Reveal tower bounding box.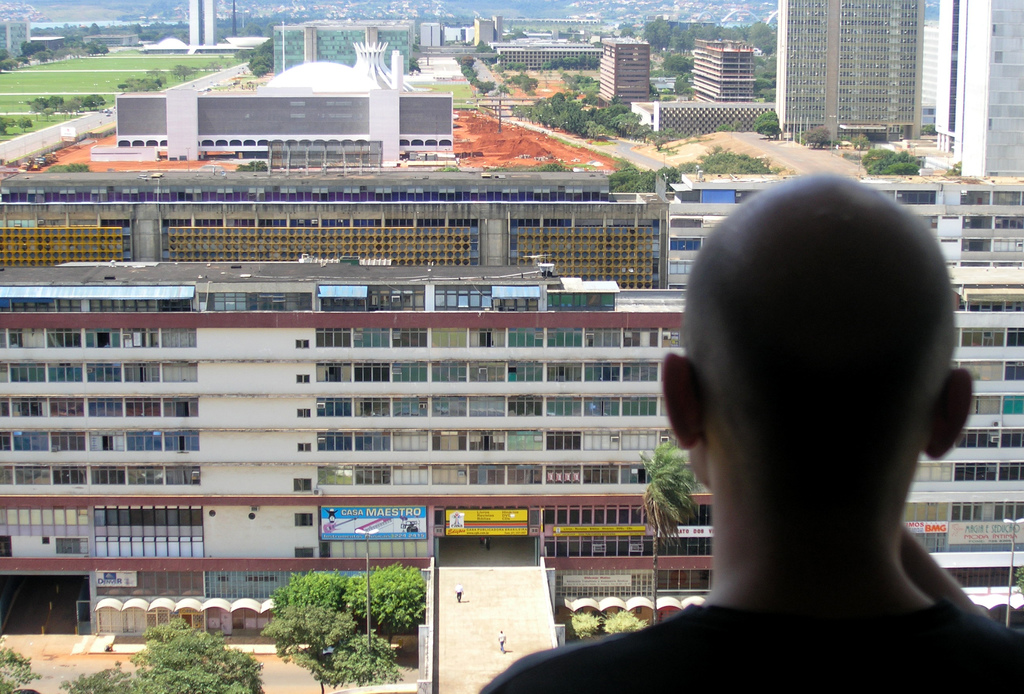
Revealed: select_region(184, 0, 215, 45).
